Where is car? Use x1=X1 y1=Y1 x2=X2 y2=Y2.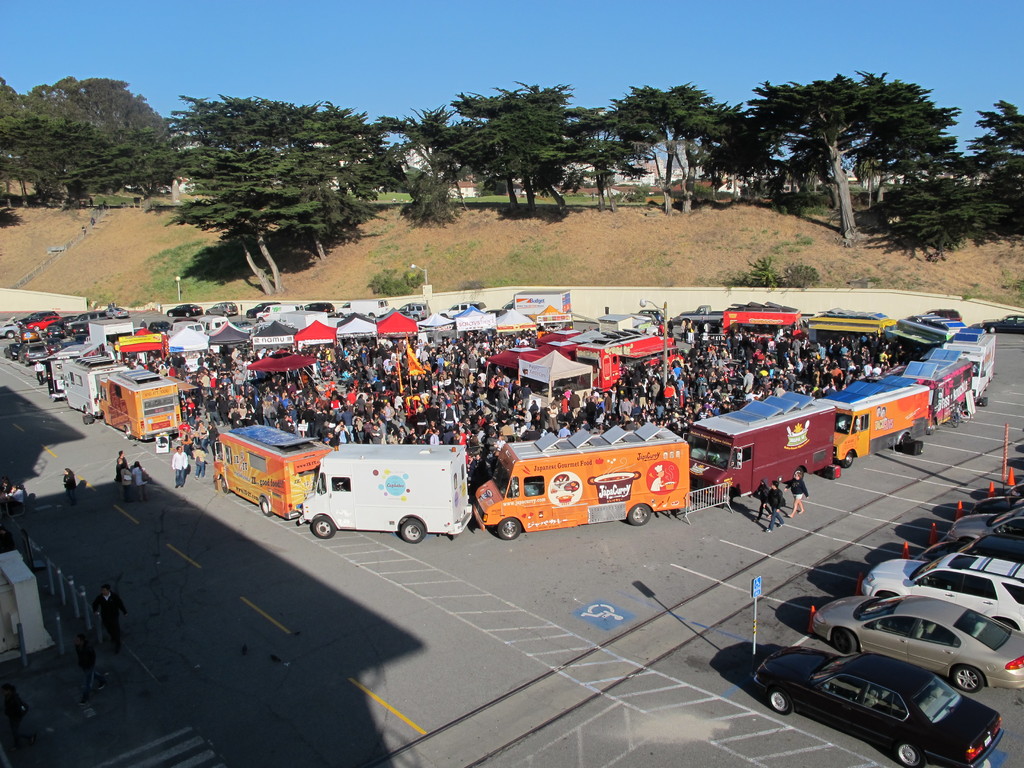
x1=206 y1=300 x2=238 y2=319.
